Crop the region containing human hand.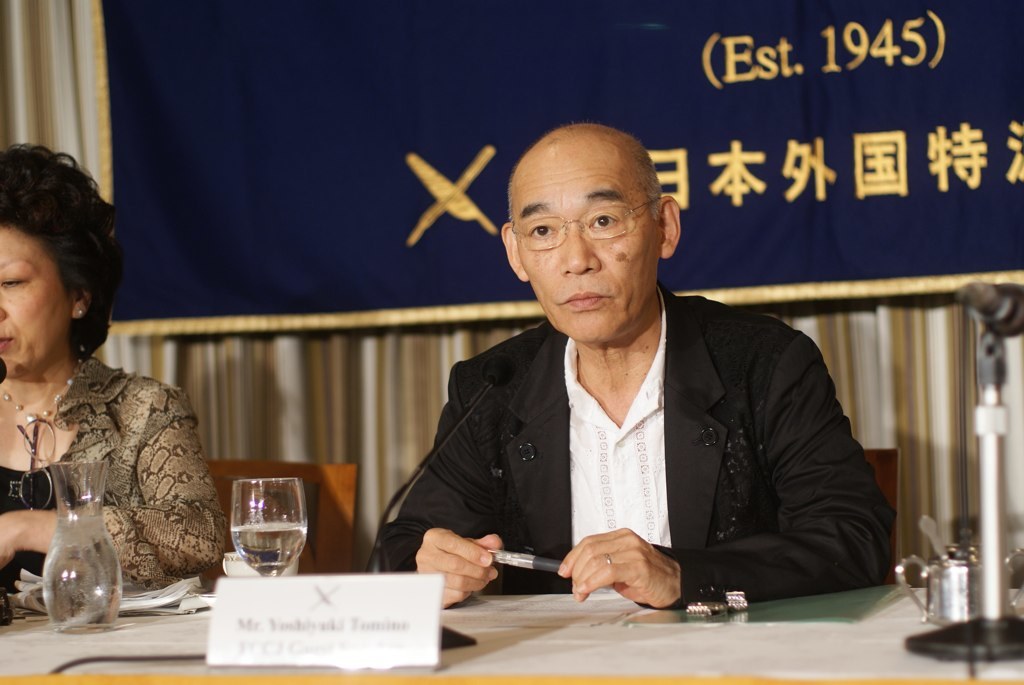
Crop region: (559,525,680,607).
